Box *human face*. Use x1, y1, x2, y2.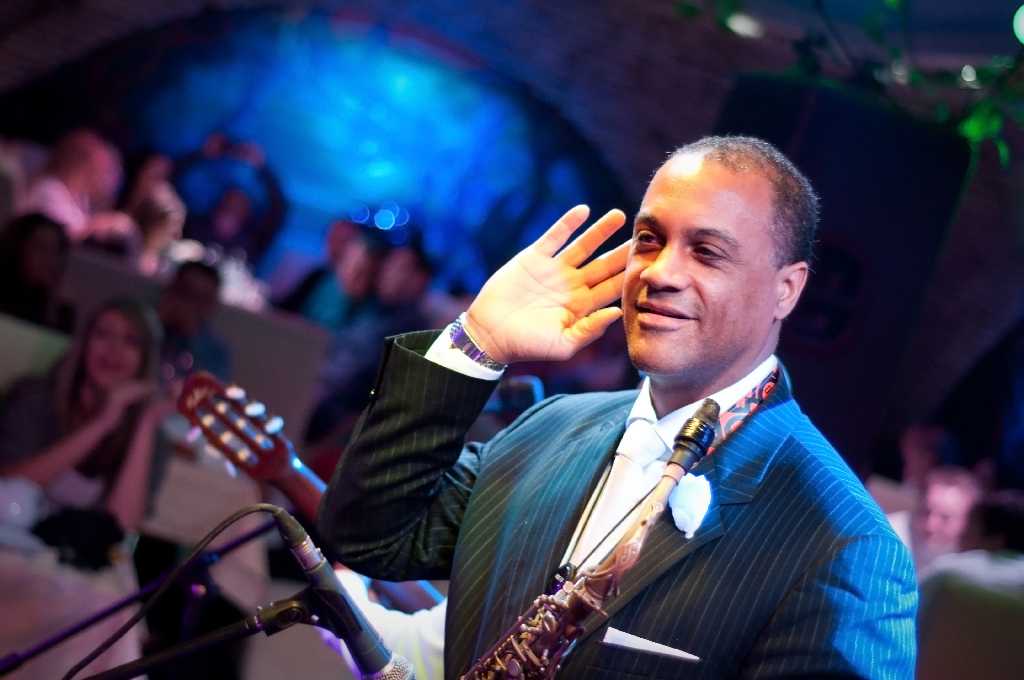
627, 156, 781, 371.
